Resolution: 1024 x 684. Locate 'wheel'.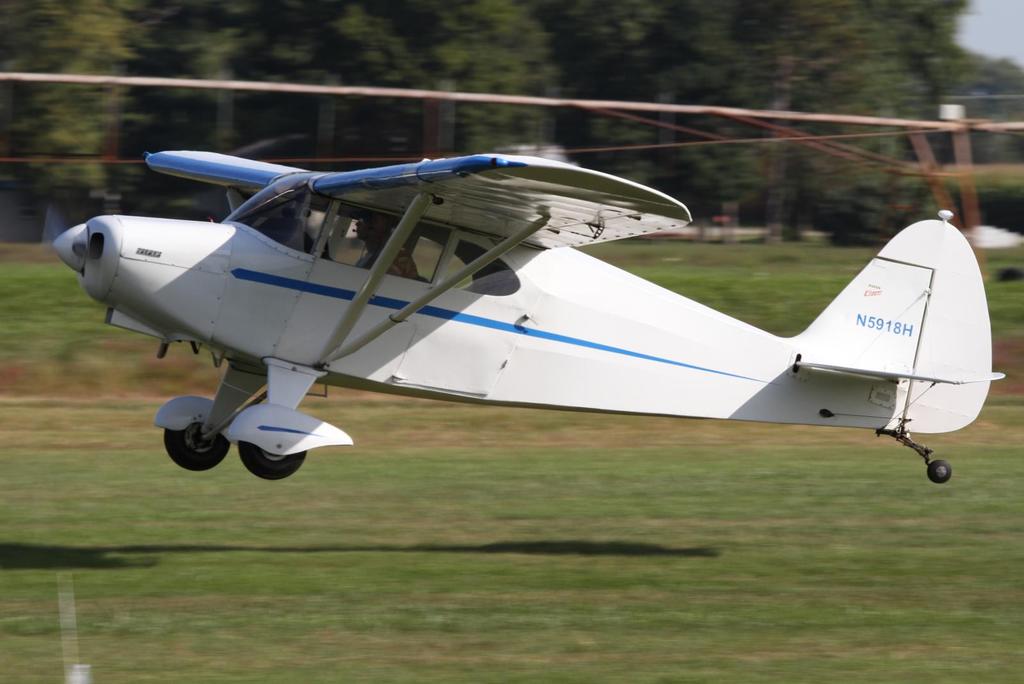
l=927, t=460, r=950, b=485.
